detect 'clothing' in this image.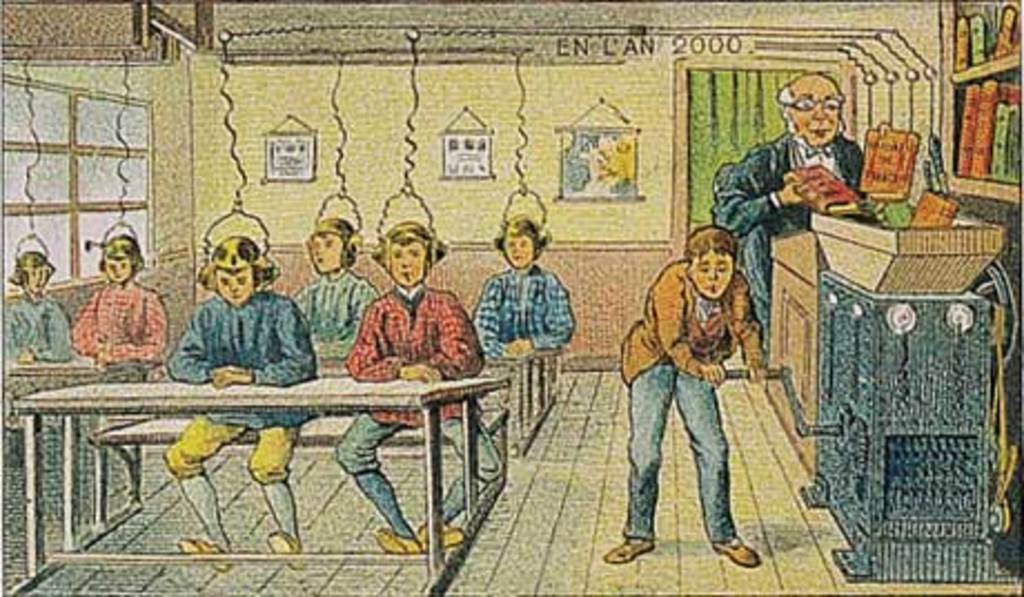
Detection: 58 256 149 385.
